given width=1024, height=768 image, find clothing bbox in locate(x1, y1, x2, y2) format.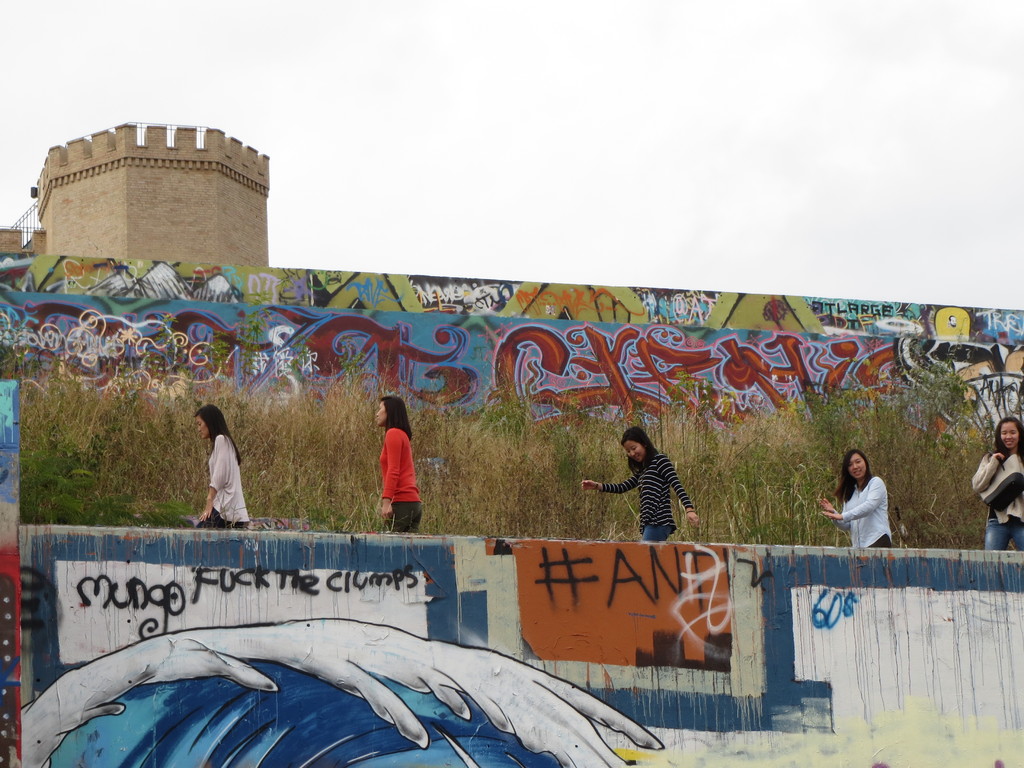
locate(376, 422, 422, 529).
